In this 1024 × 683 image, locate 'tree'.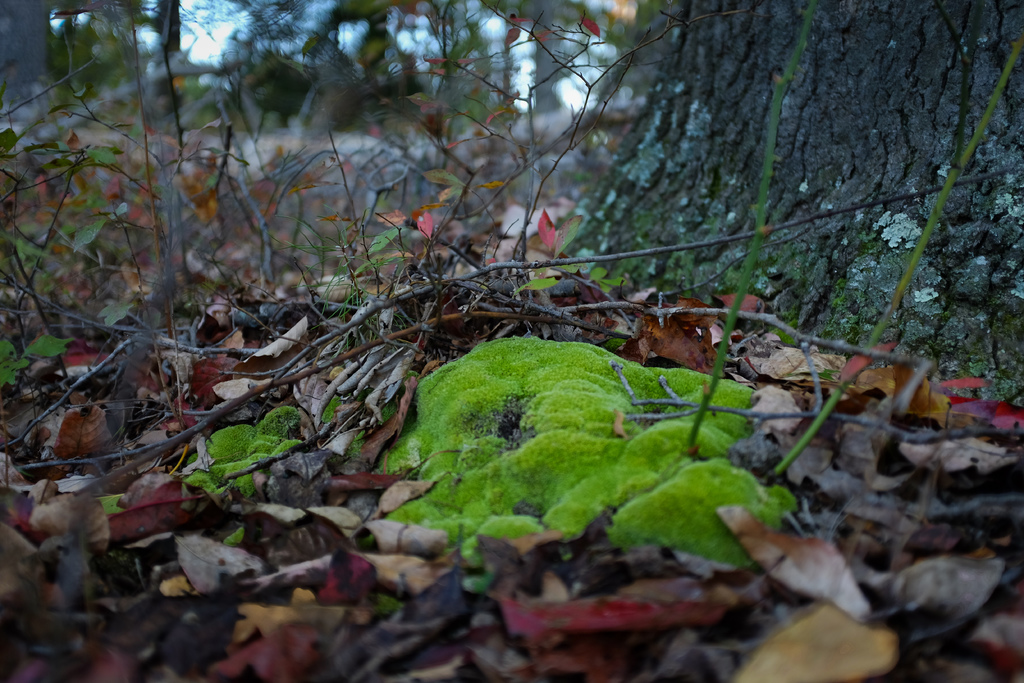
Bounding box: x1=555, y1=0, x2=1023, y2=409.
